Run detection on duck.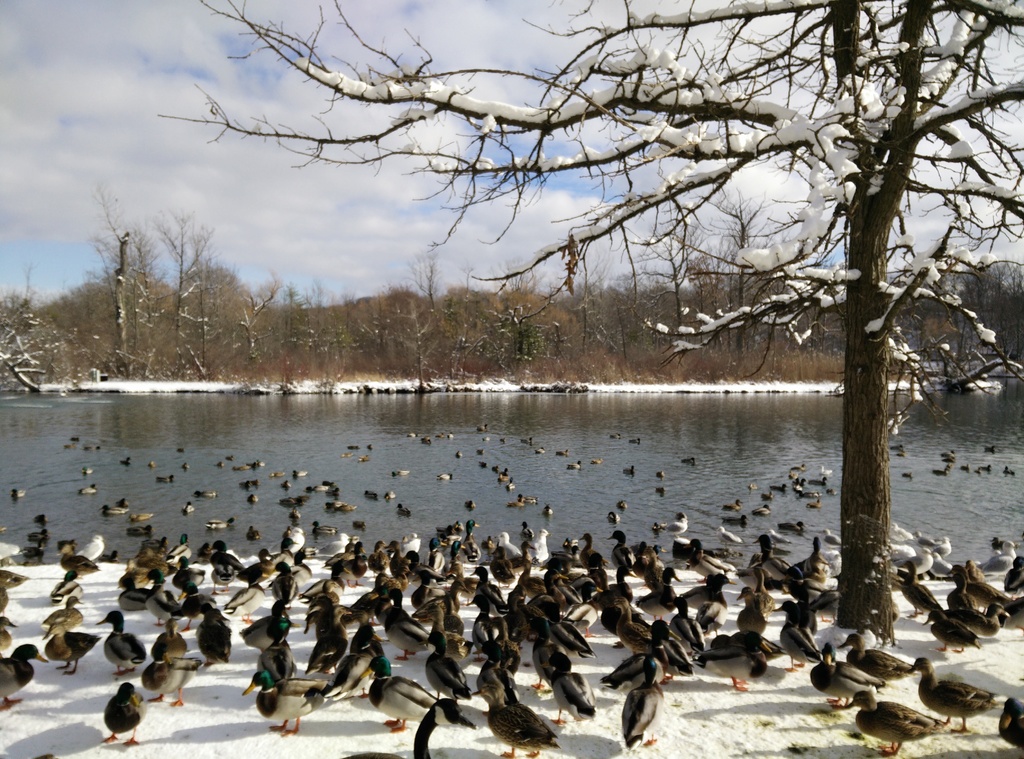
Result: left=500, top=440, right=509, bottom=451.
